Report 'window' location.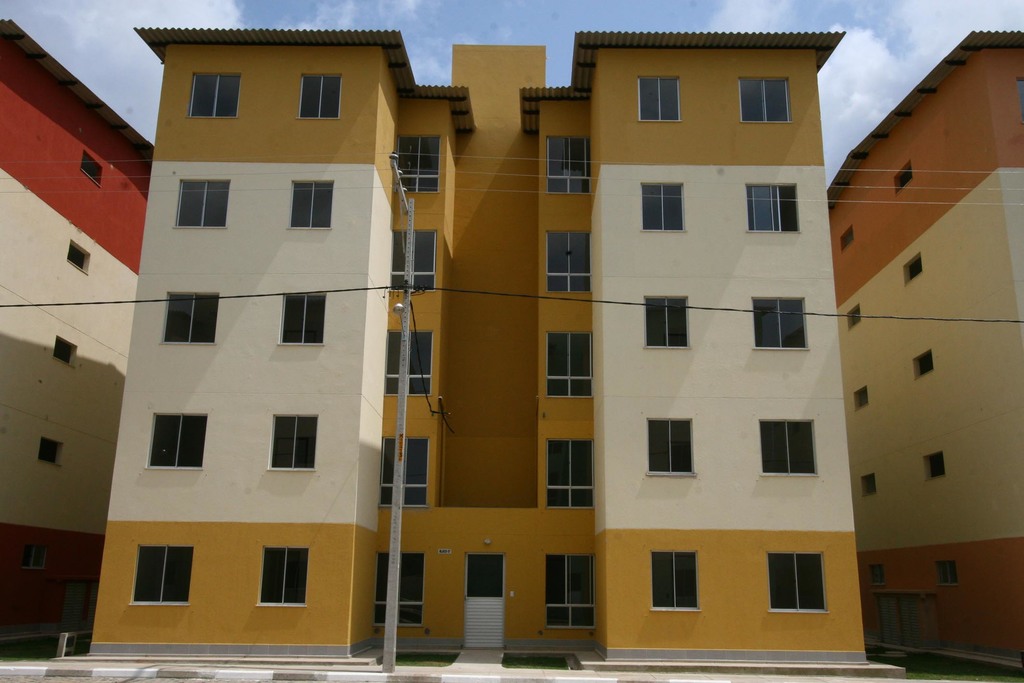
Report: 648:417:694:471.
